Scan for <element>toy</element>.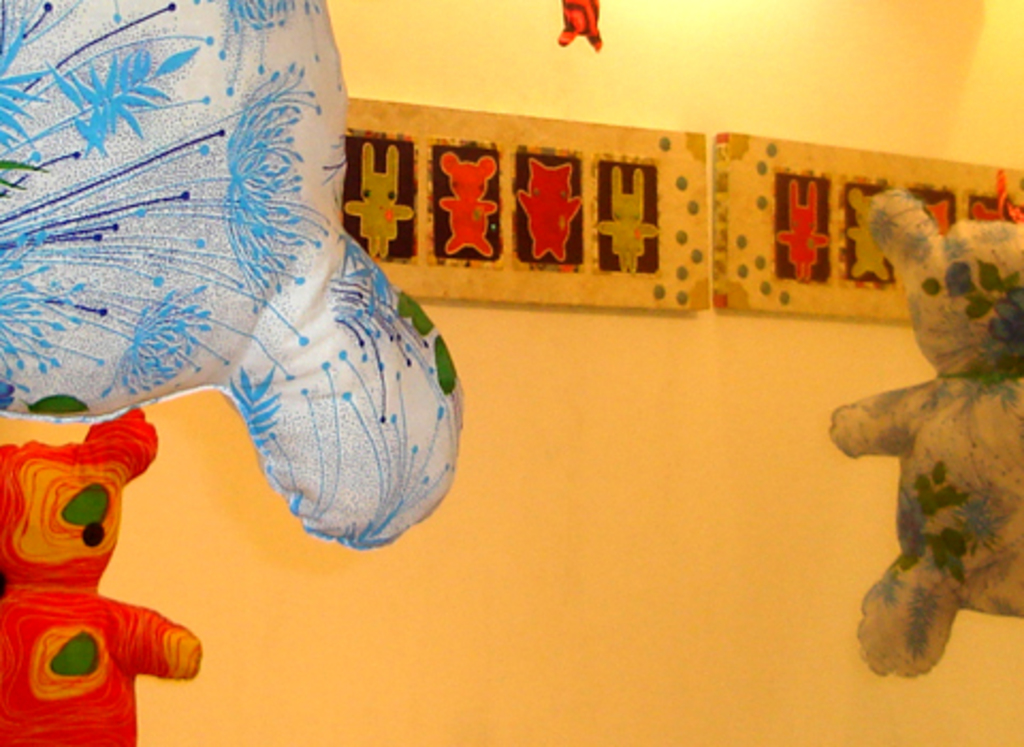
Scan result: (0,410,203,745).
